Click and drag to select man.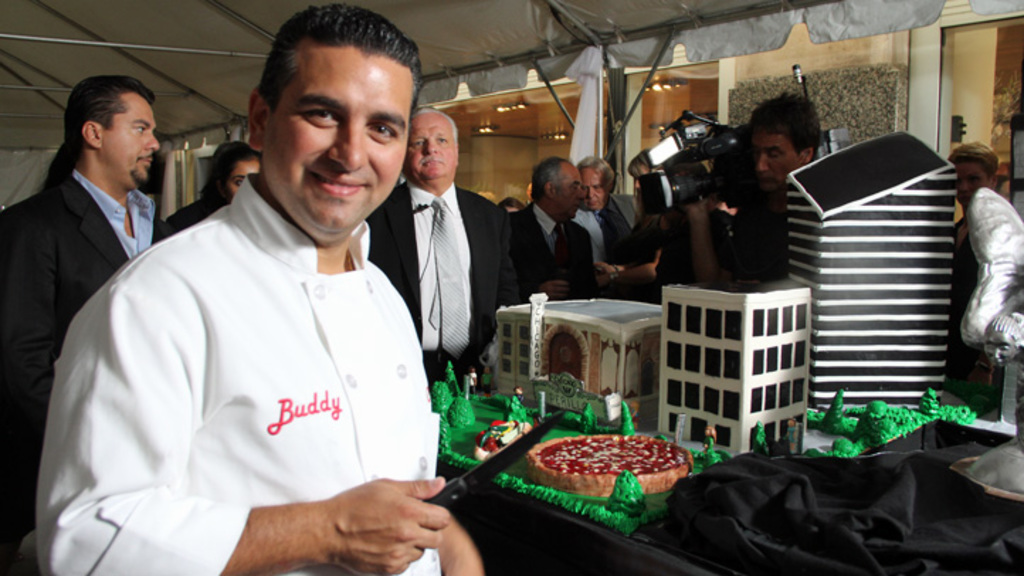
Selection: box(677, 81, 824, 295).
